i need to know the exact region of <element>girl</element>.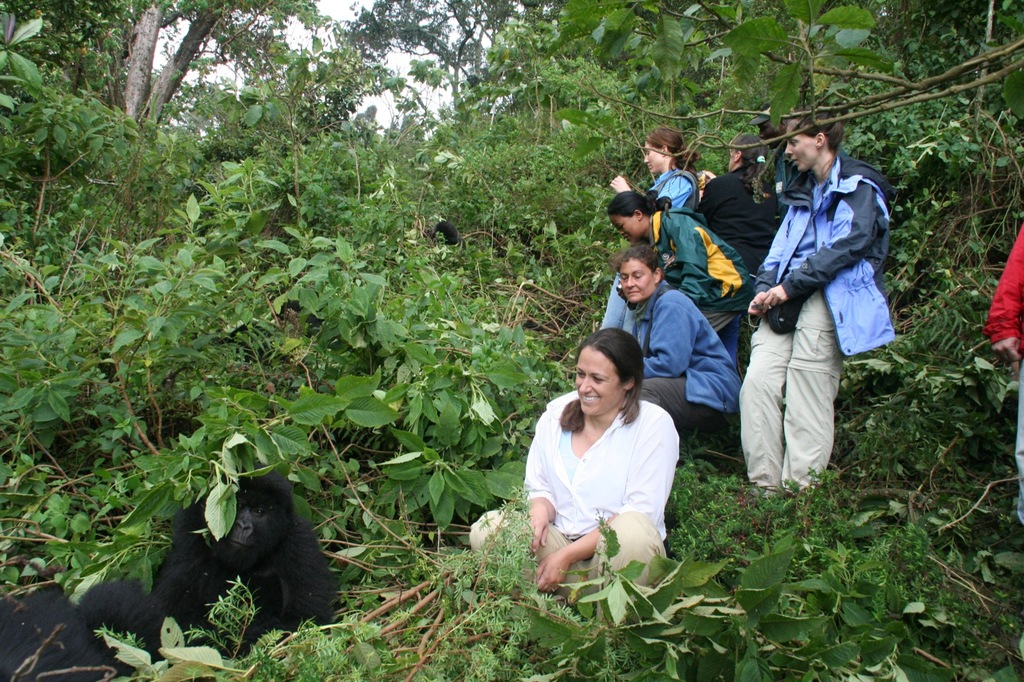
Region: x1=607, y1=129, x2=698, y2=212.
